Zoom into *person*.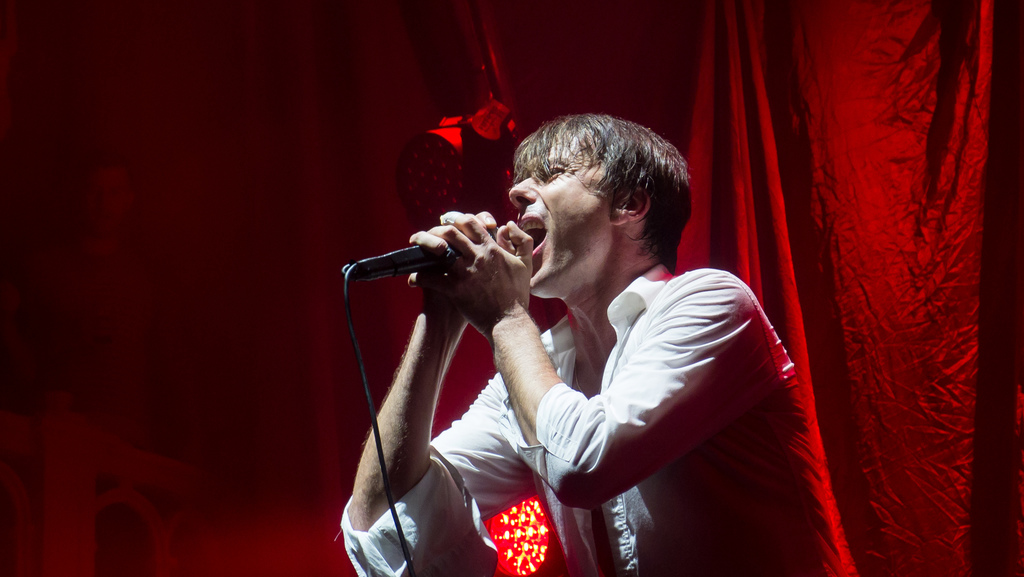
Zoom target: Rect(334, 80, 848, 574).
